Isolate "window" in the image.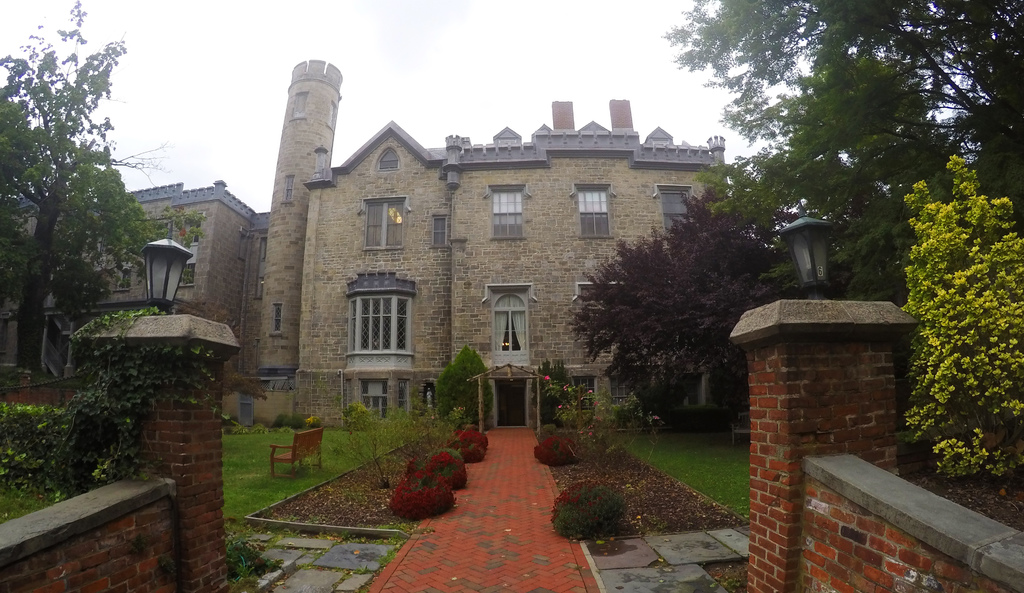
Isolated region: pyautogui.locateOnScreen(578, 280, 627, 307).
